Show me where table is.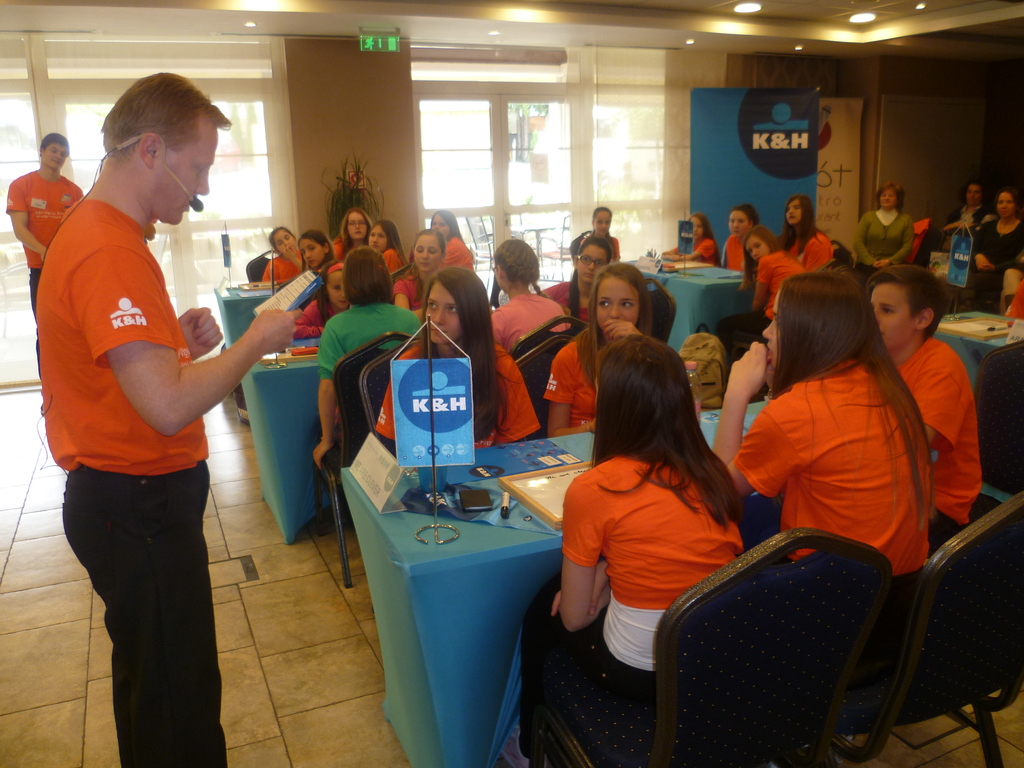
table is at 187:360:959:749.
